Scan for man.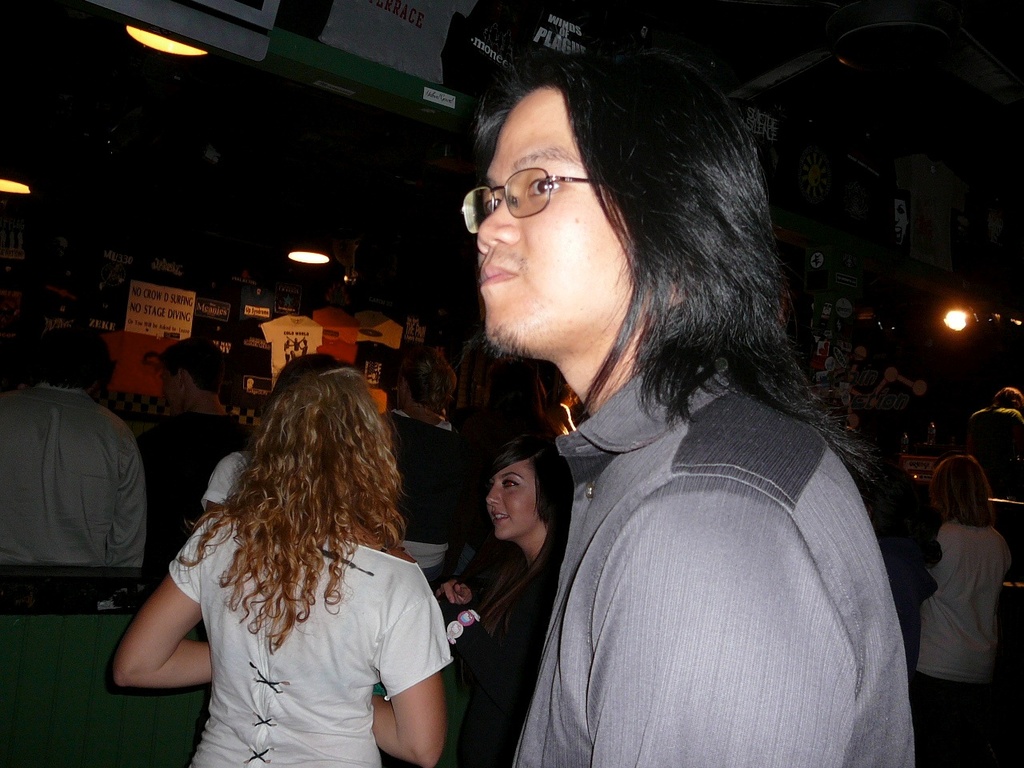
Scan result: Rect(10, 343, 154, 635).
